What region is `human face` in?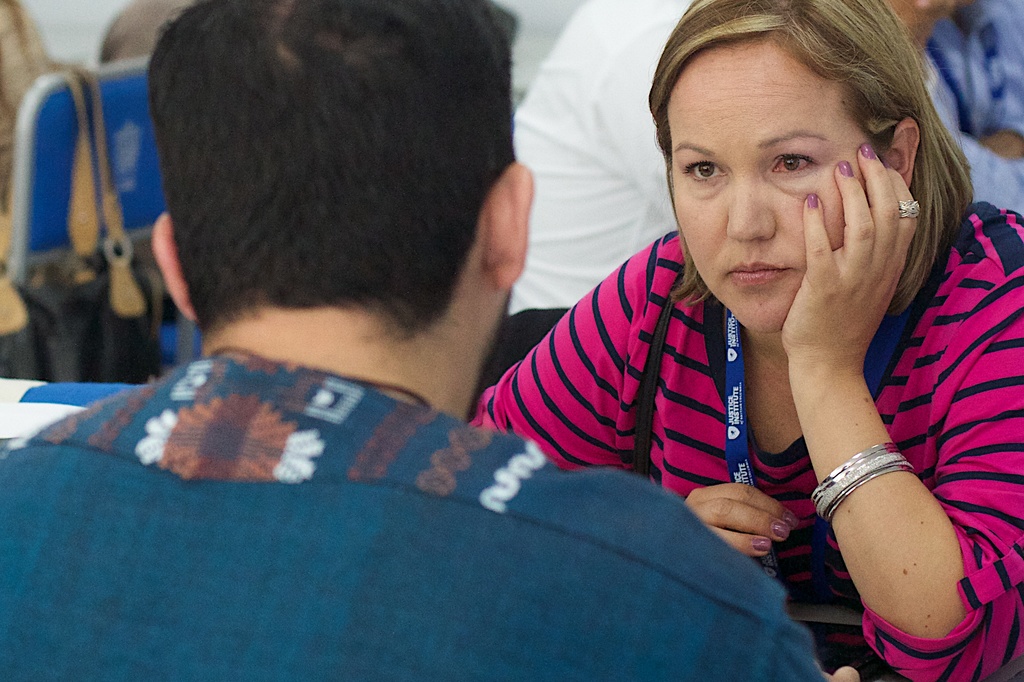
bbox(667, 38, 865, 333).
